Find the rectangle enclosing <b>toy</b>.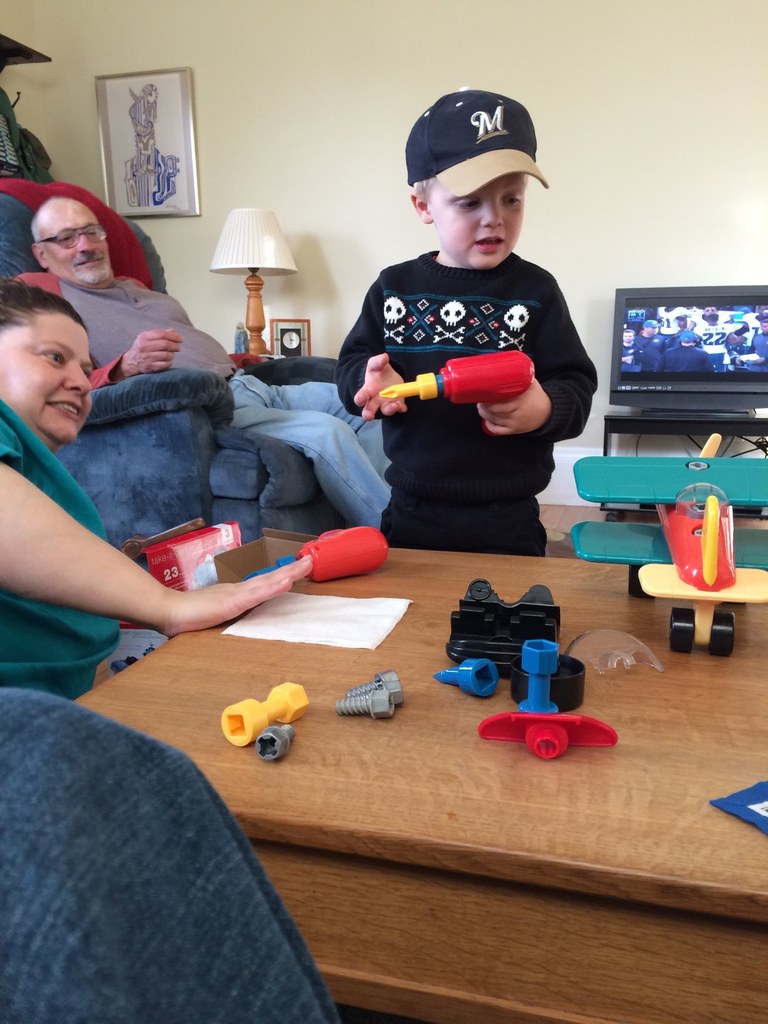
[x1=445, y1=580, x2=562, y2=678].
